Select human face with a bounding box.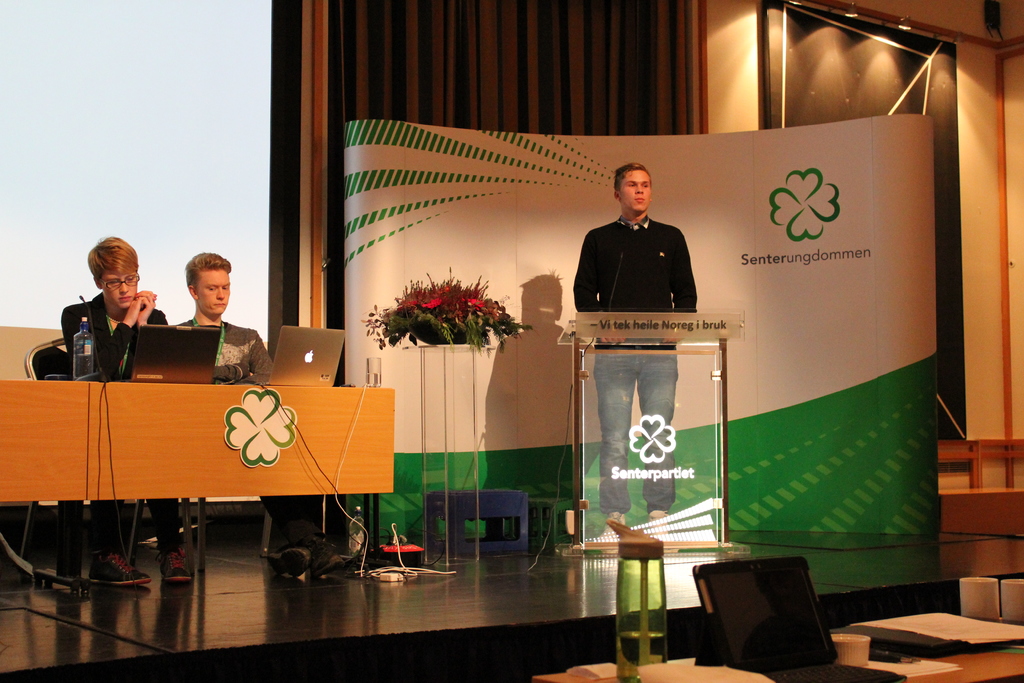
rect(620, 169, 650, 213).
